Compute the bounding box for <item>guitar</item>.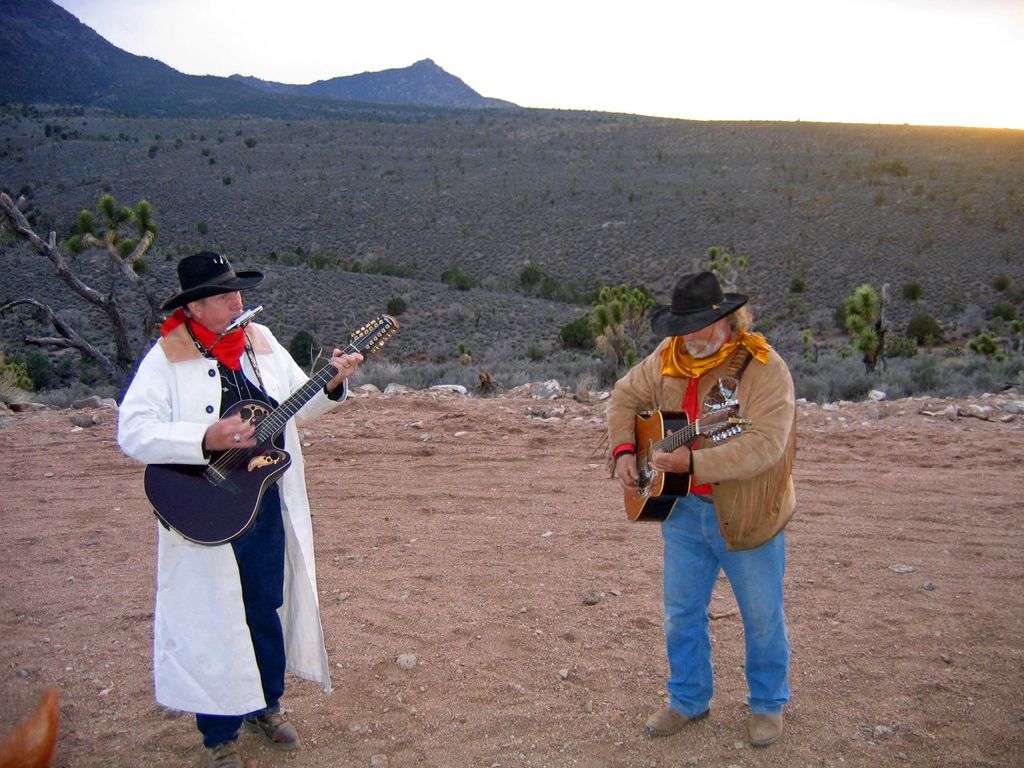
(599,398,742,546).
